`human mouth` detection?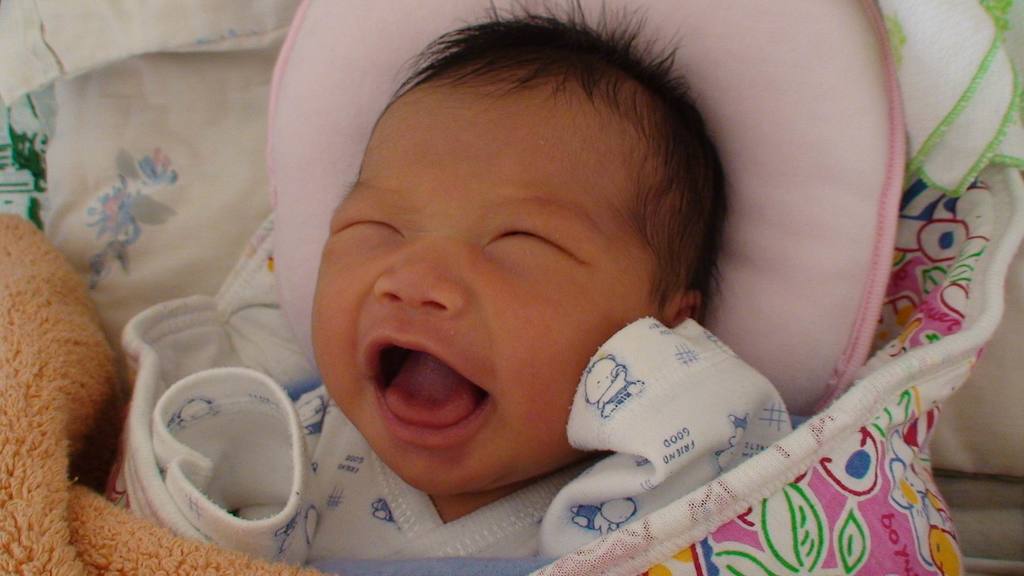
{"x1": 326, "y1": 335, "x2": 508, "y2": 472}
